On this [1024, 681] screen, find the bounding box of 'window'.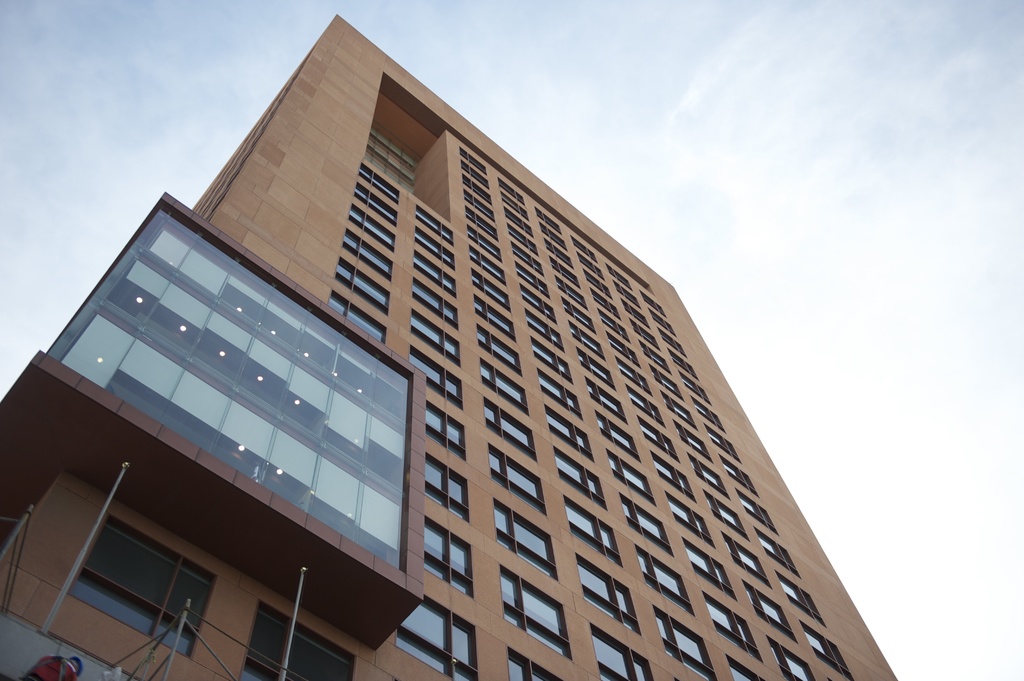
Bounding box: {"x1": 236, "y1": 599, "x2": 360, "y2": 680}.
